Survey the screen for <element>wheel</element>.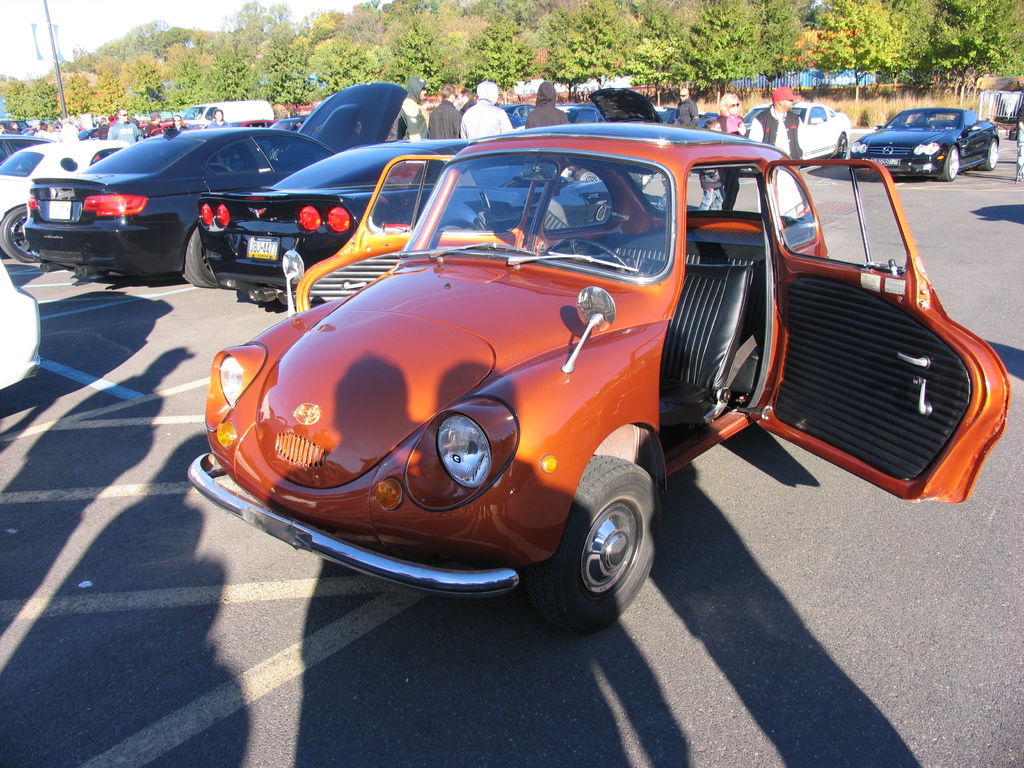
Survey found: 837:125:851:166.
